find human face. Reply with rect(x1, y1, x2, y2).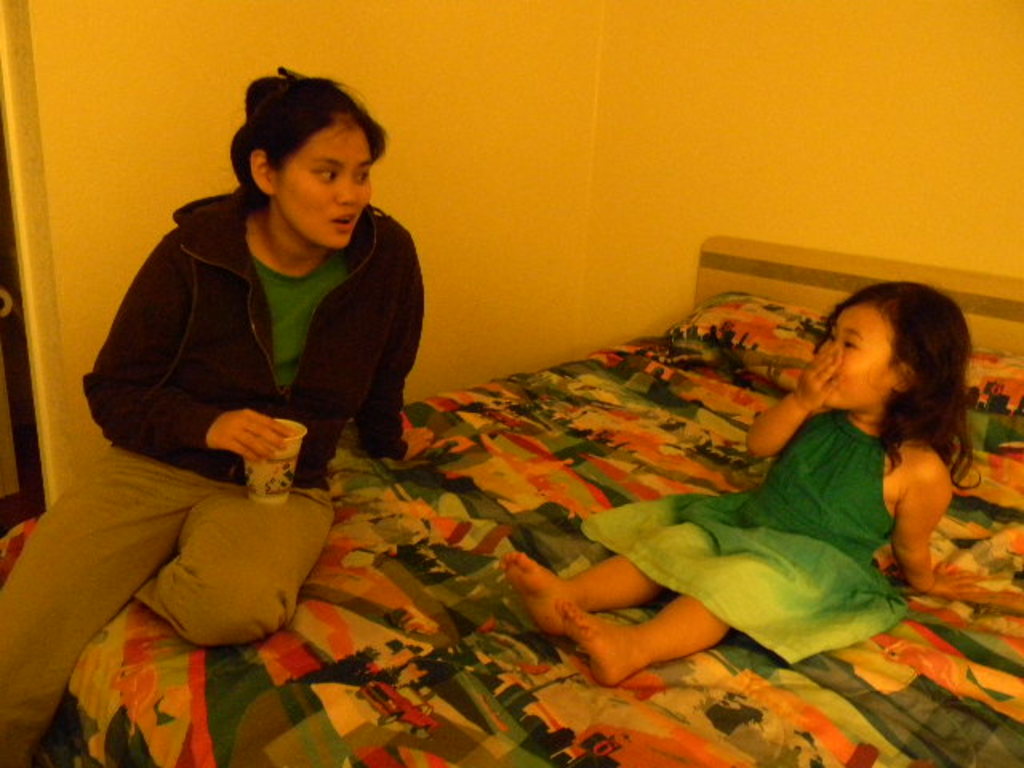
rect(277, 125, 371, 250).
